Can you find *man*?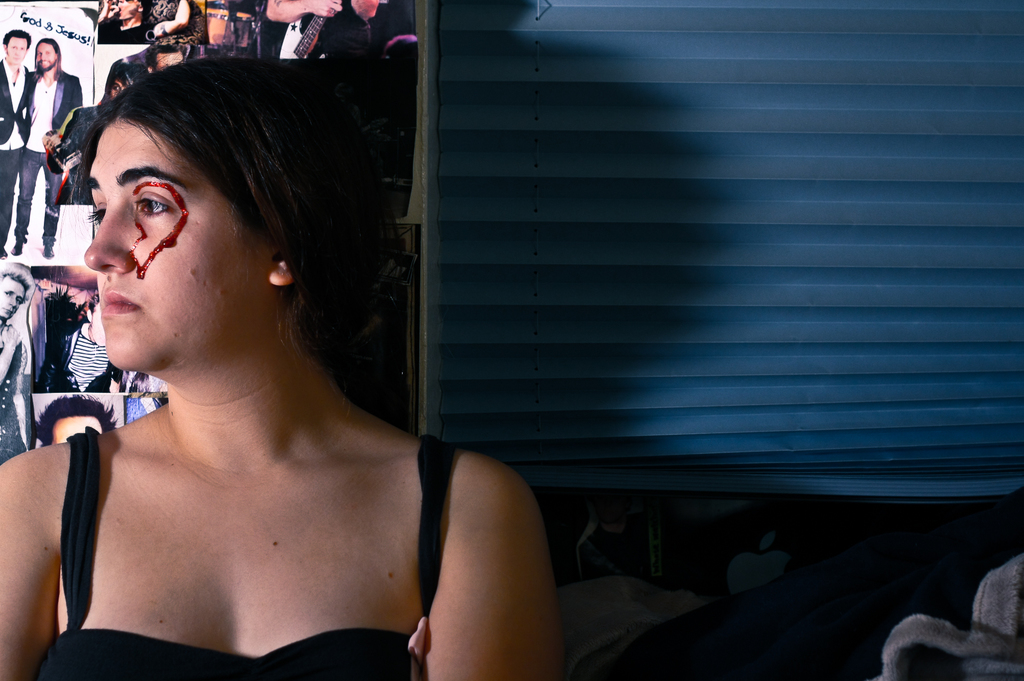
Yes, bounding box: <box>36,394,121,453</box>.
